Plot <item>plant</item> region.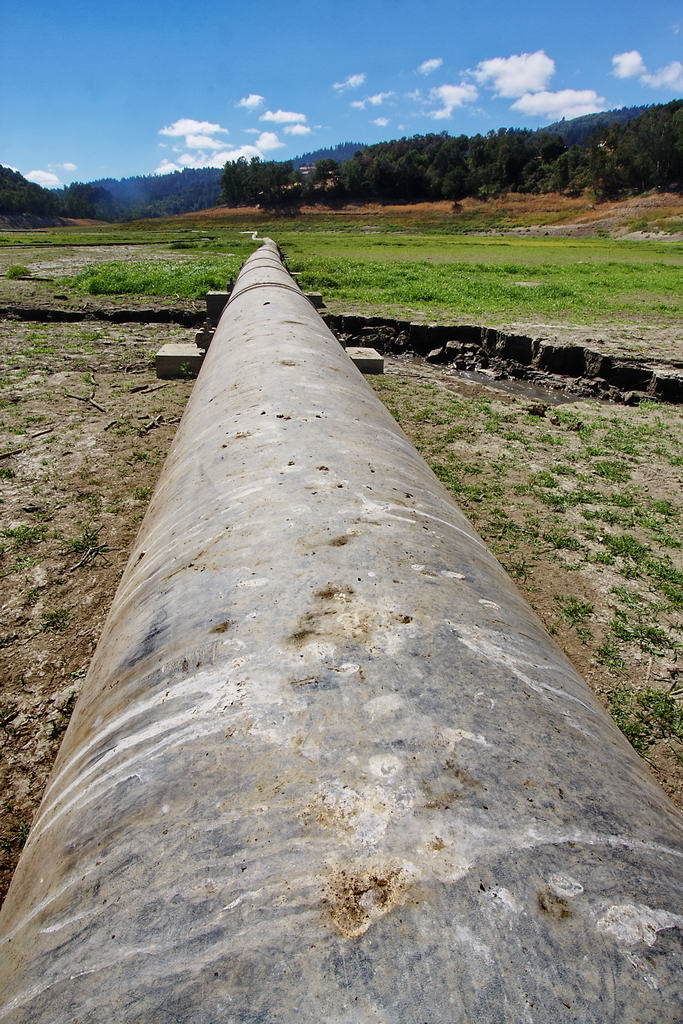
Plotted at bbox=(556, 557, 581, 573).
